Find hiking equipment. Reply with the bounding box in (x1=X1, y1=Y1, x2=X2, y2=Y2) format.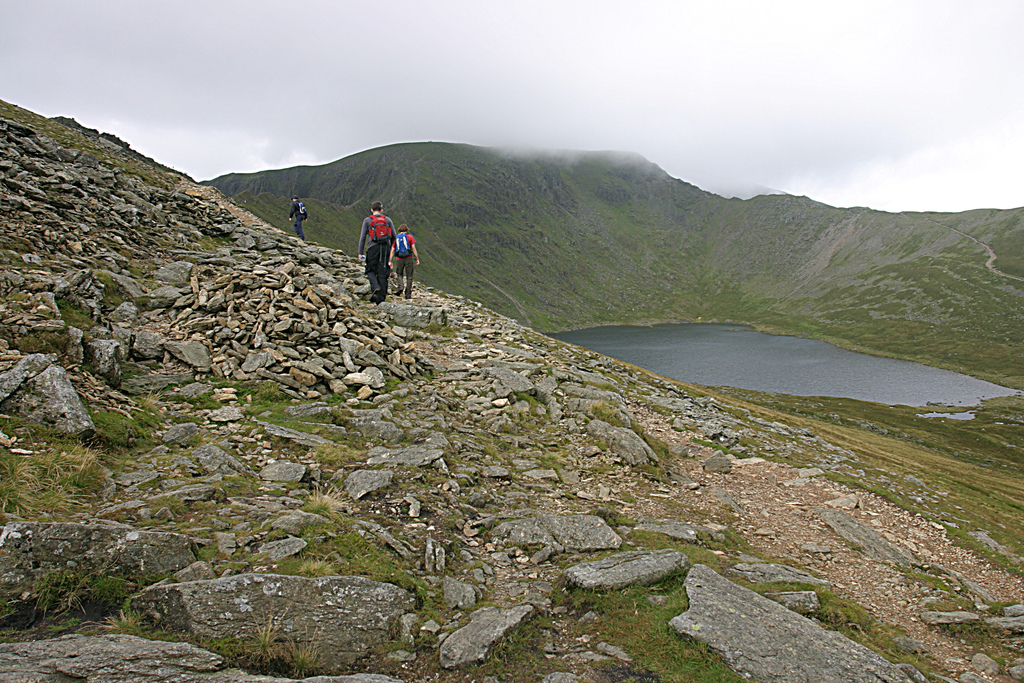
(x1=391, y1=230, x2=412, y2=259).
